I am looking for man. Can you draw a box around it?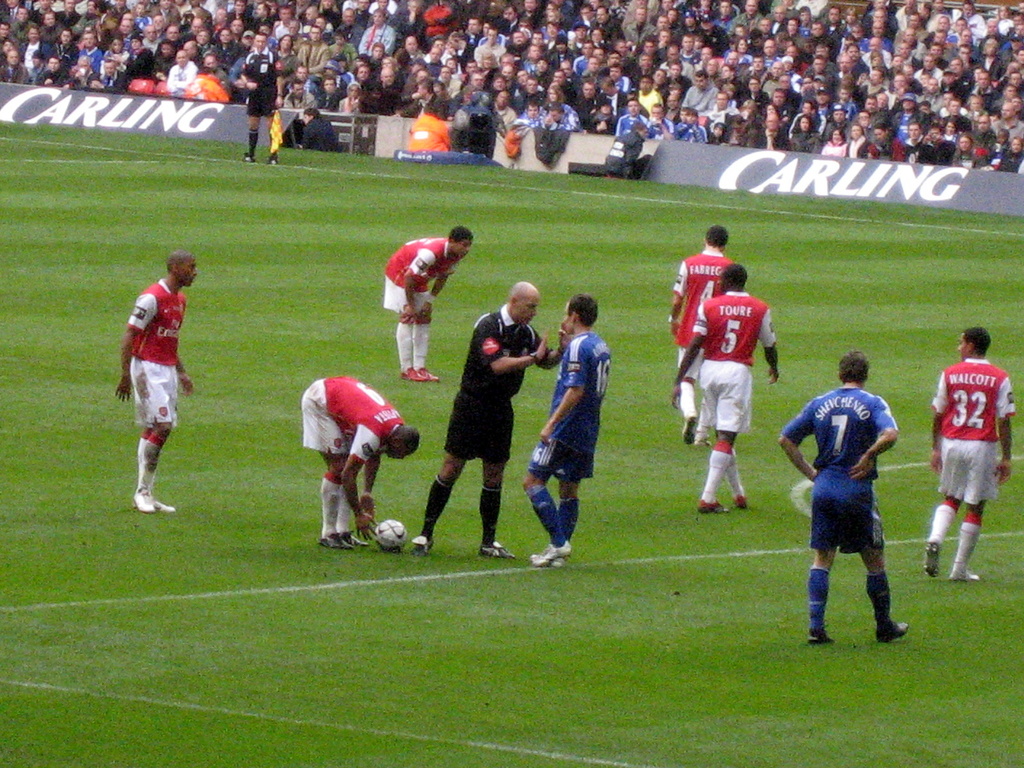
Sure, the bounding box is <box>119,247,196,514</box>.
